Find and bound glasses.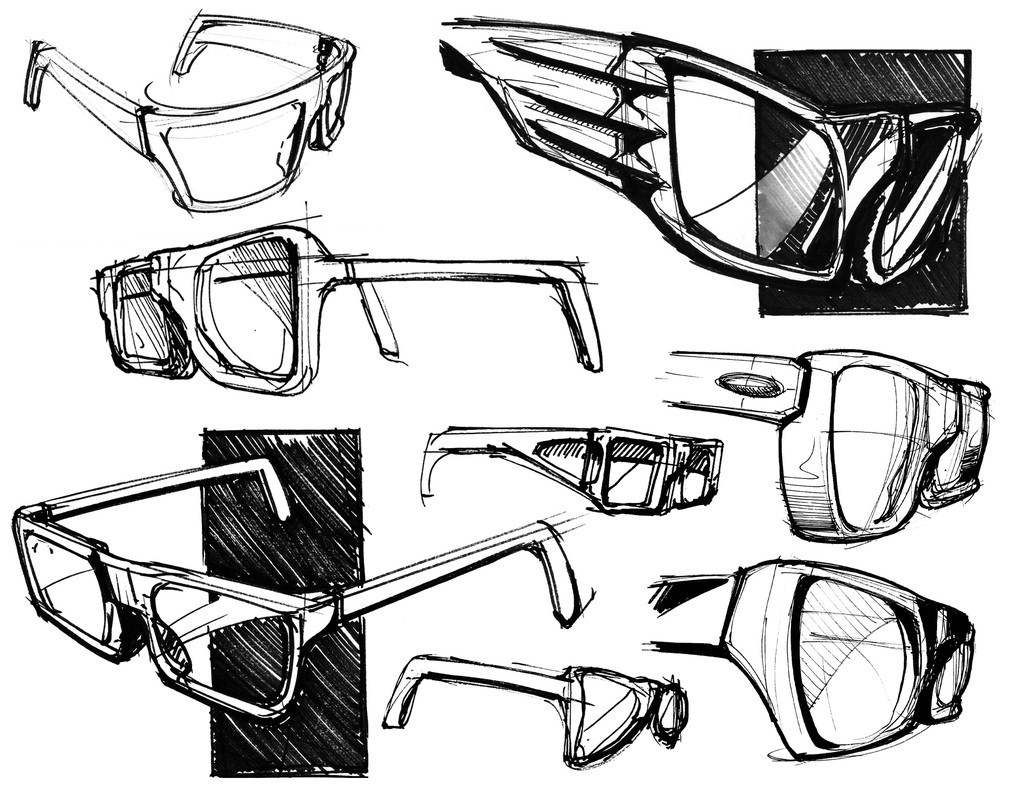
Bound: (638,550,973,758).
